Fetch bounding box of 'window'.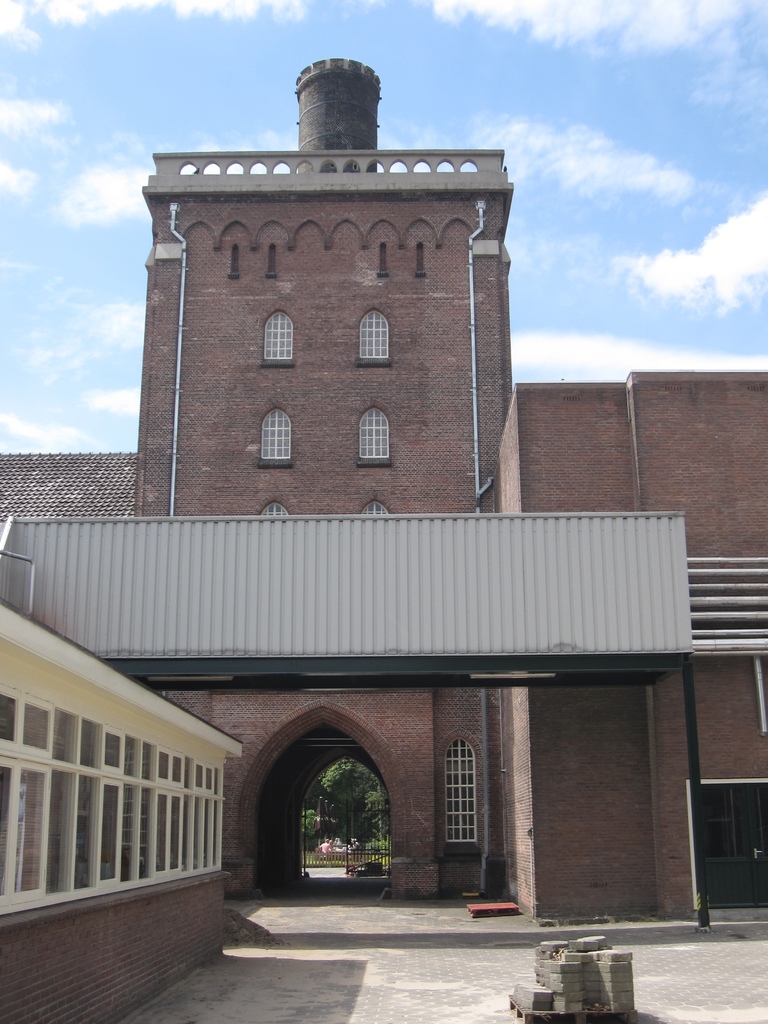
Bbox: crop(255, 412, 299, 467).
